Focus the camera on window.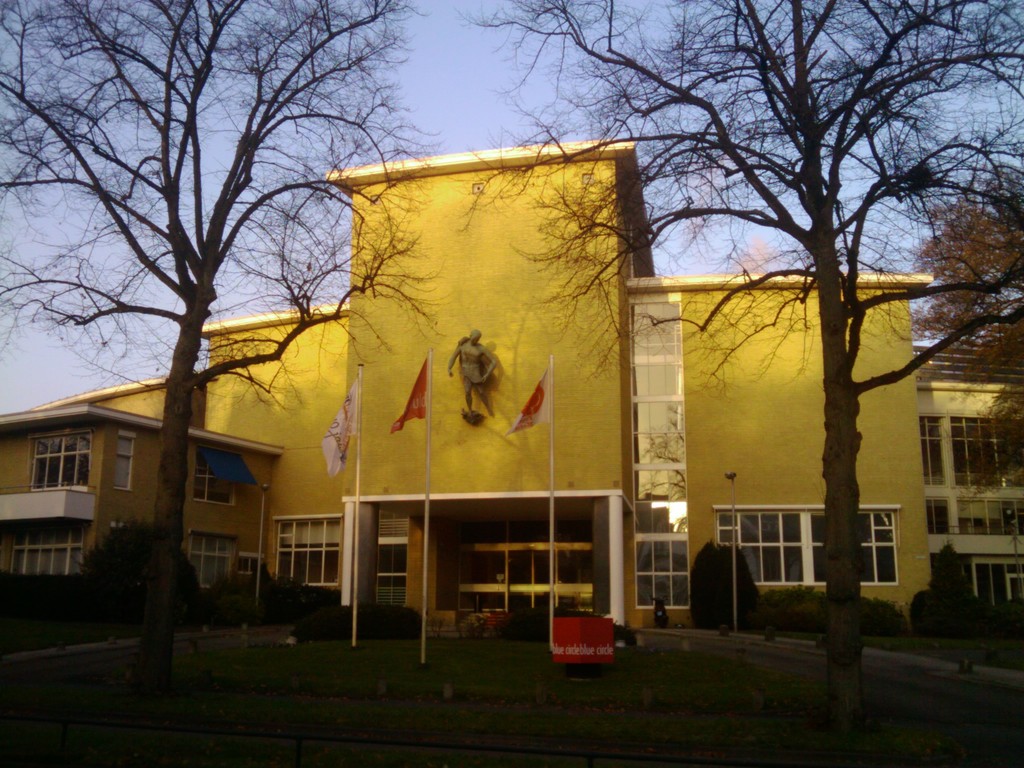
Focus region: x1=10 y1=524 x2=87 y2=577.
